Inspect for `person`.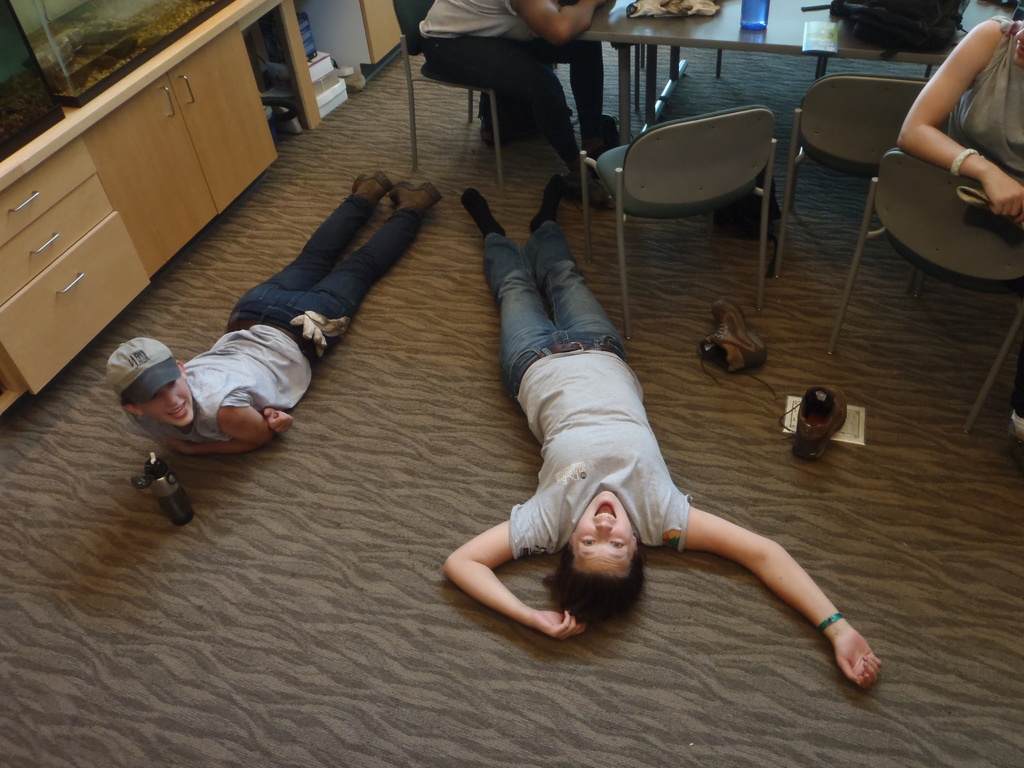
Inspection: rect(98, 163, 449, 461).
